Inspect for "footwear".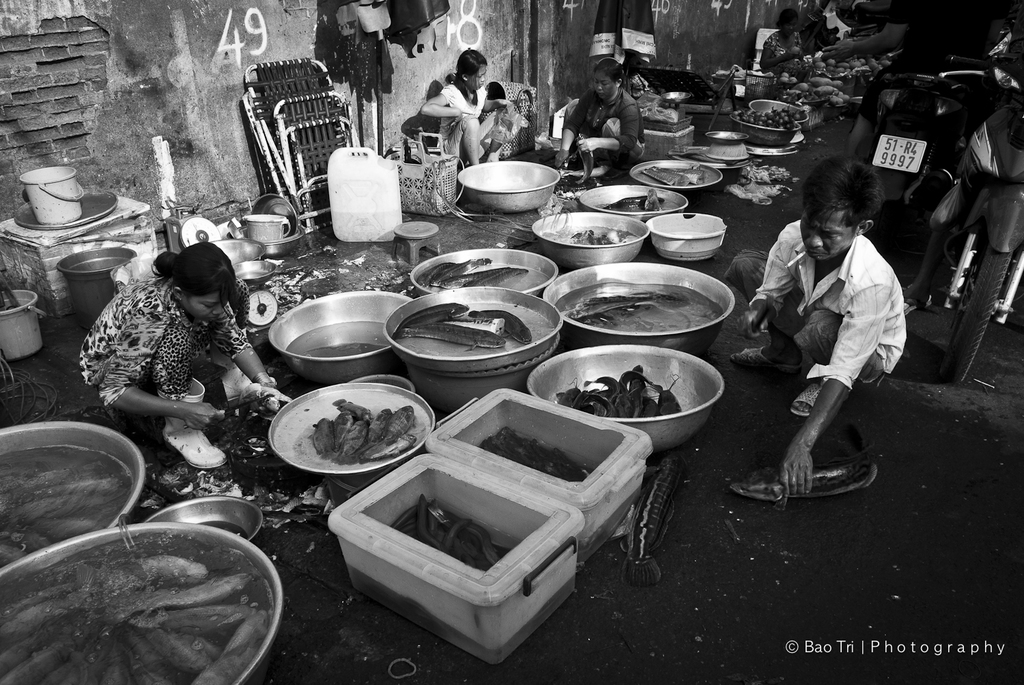
Inspection: 793, 373, 862, 419.
